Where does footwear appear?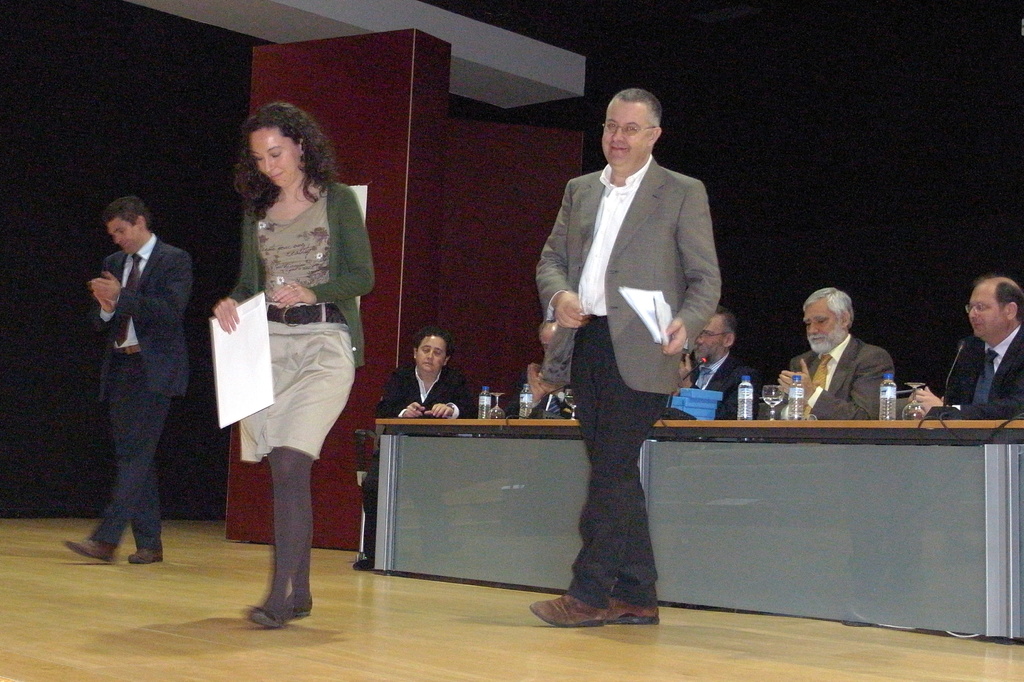
Appears at select_region(241, 608, 290, 635).
